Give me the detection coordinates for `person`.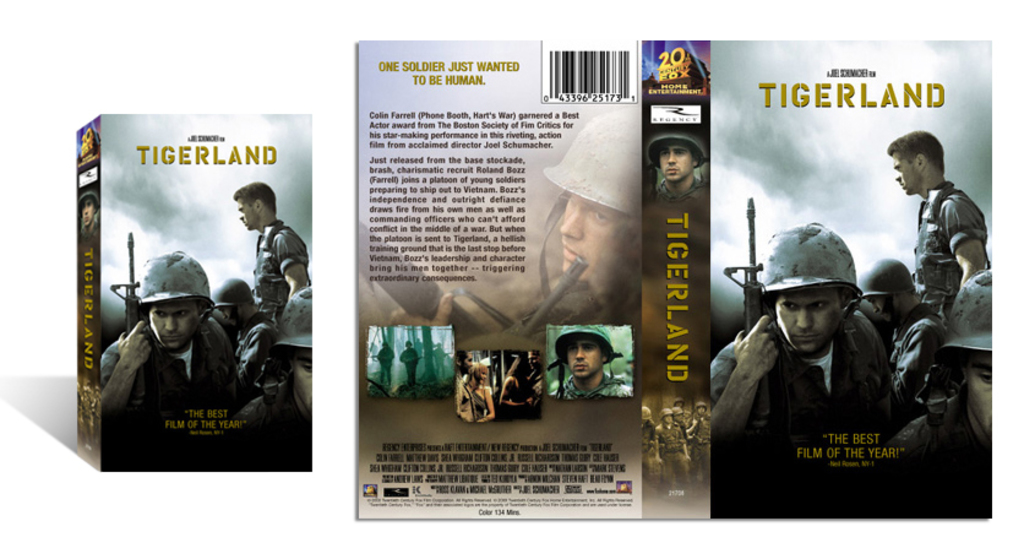
{"x1": 726, "y1": 211, "x2": 908, "y2": 467}.
